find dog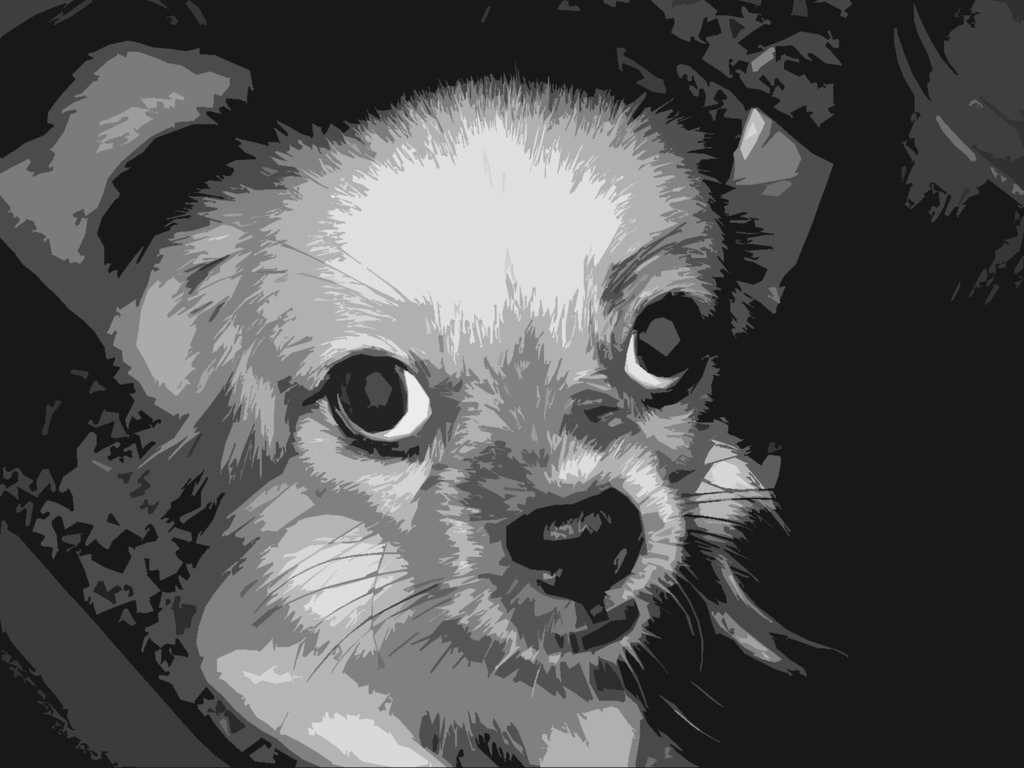
x1=0 y1=42 x2=845 y2=767
